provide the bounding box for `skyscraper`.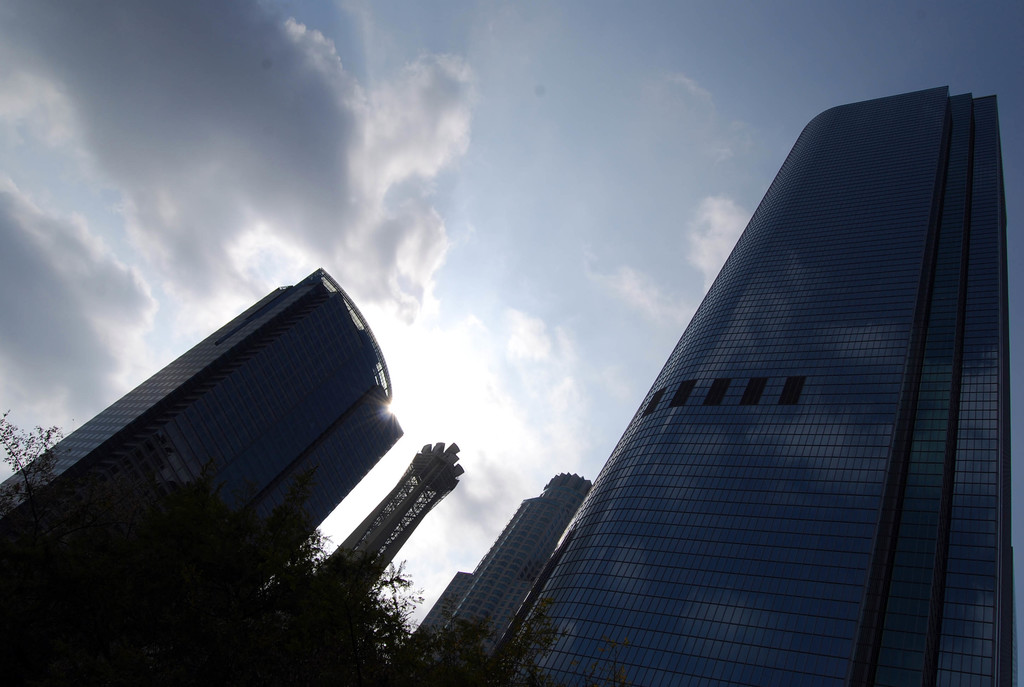
401/457/596/686.
